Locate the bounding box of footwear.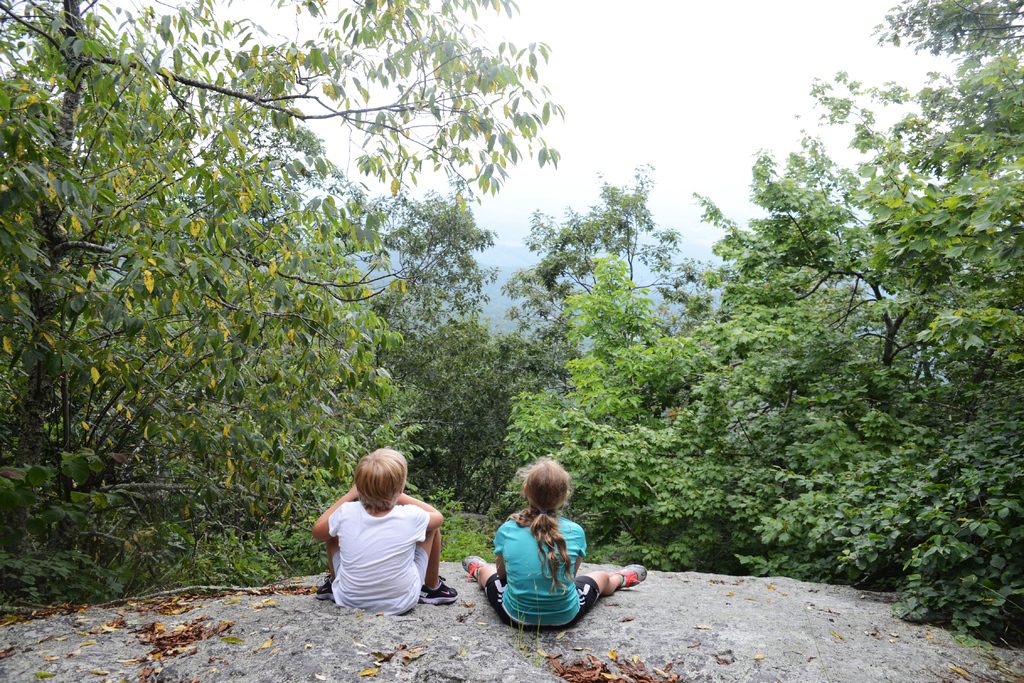
Bounding box: 419/575/460/606.
